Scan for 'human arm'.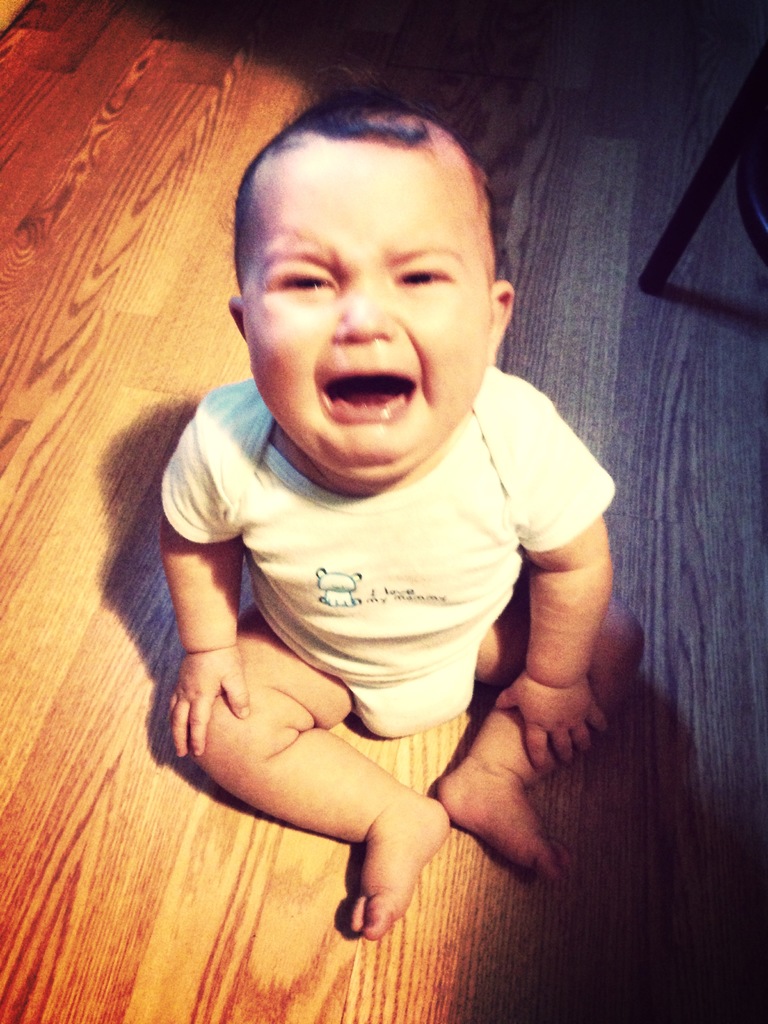
Scan result: <box>502,408,610,765</box>.
